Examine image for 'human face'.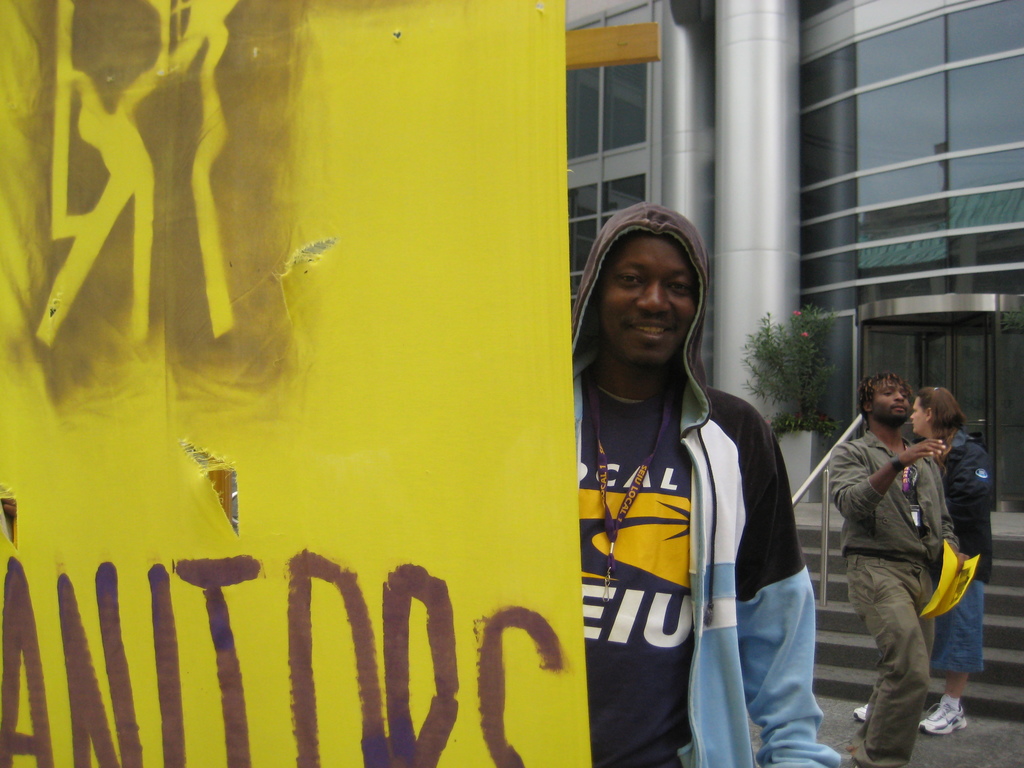
Examination result: select_region(912, 385, 928, 441).
